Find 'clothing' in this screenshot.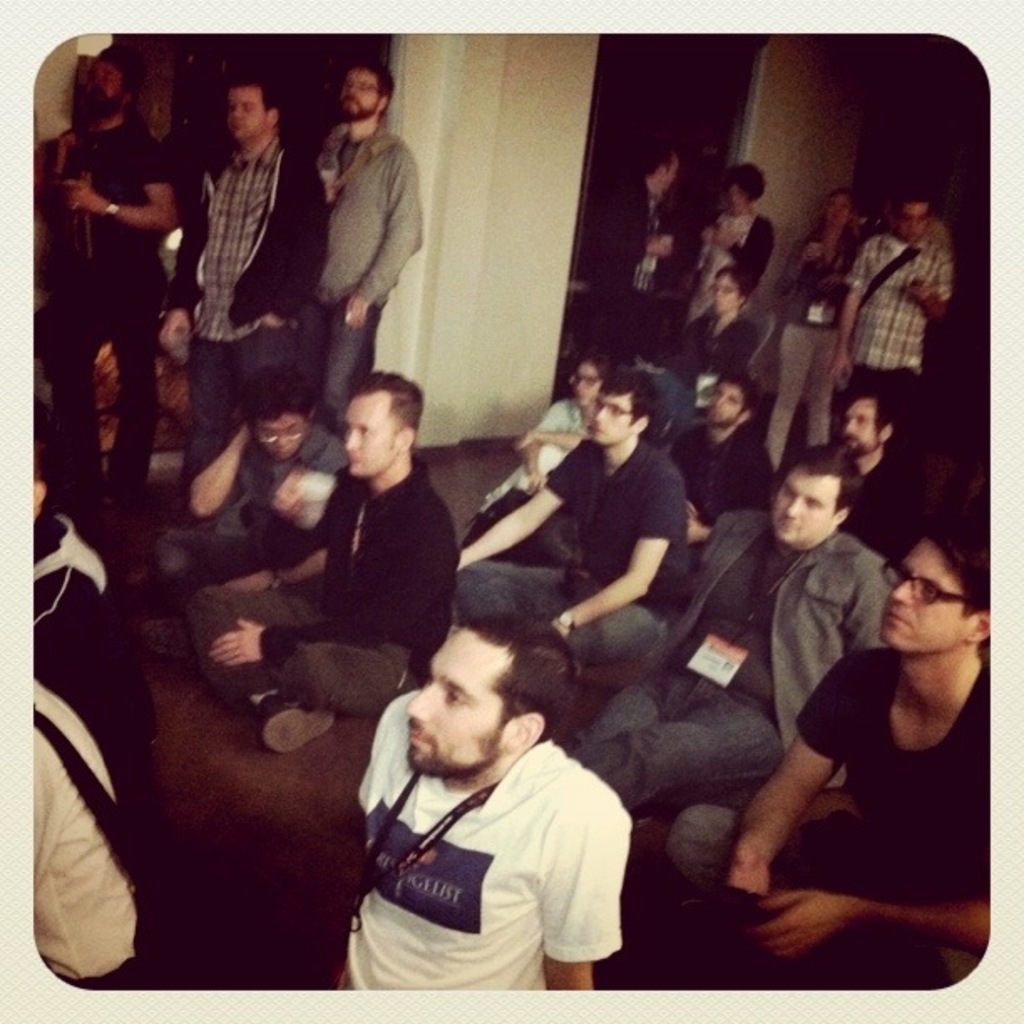
The bounding box for 'clothing' is x1=673 y1=315 x2=751 y2=430.
